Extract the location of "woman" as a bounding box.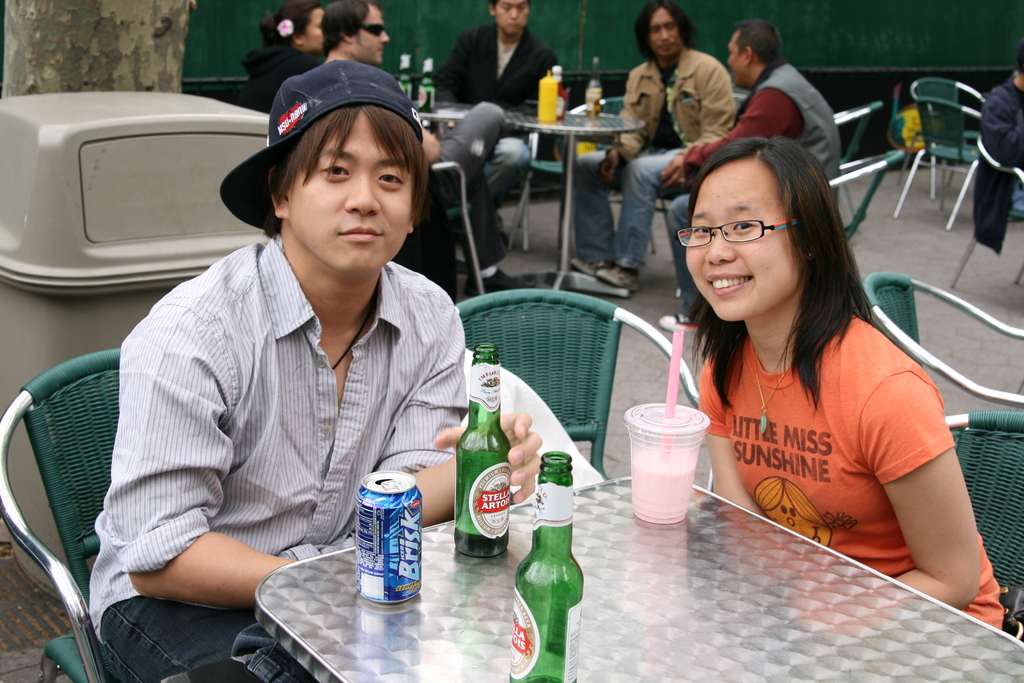
<box>573,72,963,662</box>.
